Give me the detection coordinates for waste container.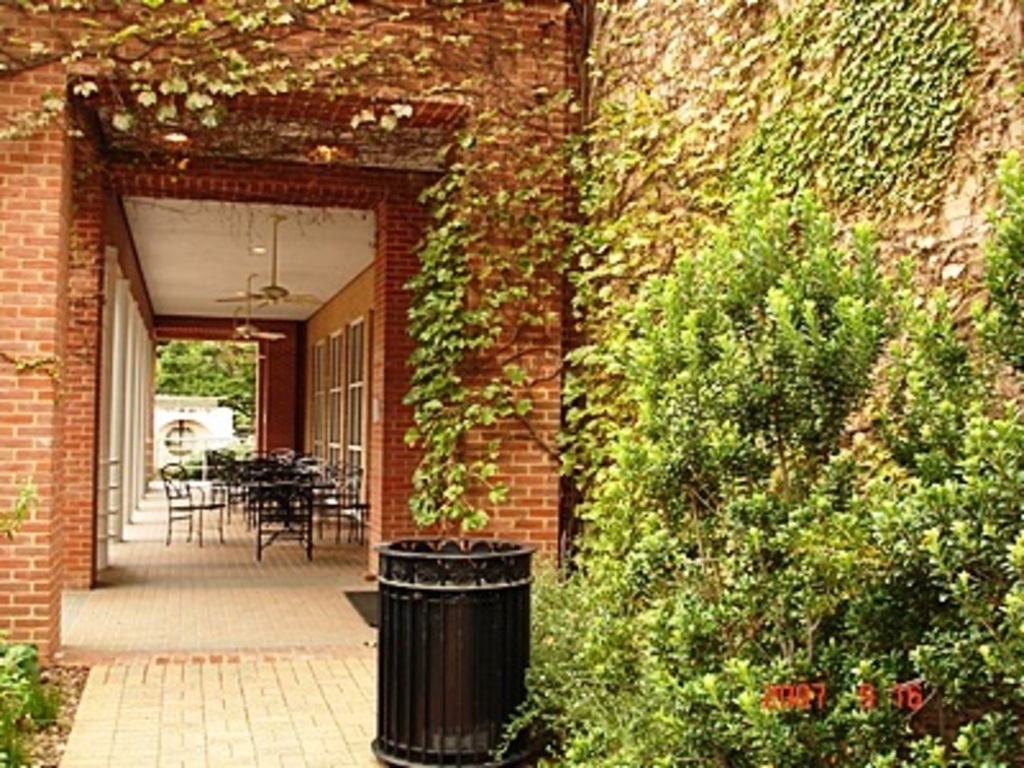
[x1=361, y1=530, x2=540, y2=755].
